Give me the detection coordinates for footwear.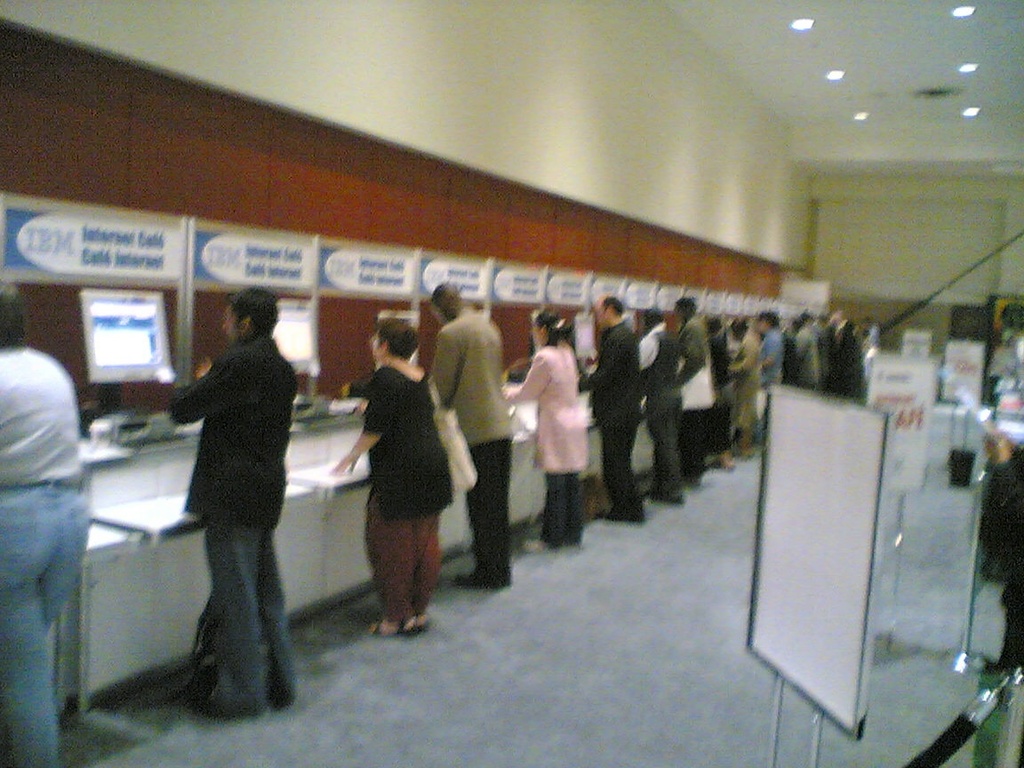
(373,613,410,635).
